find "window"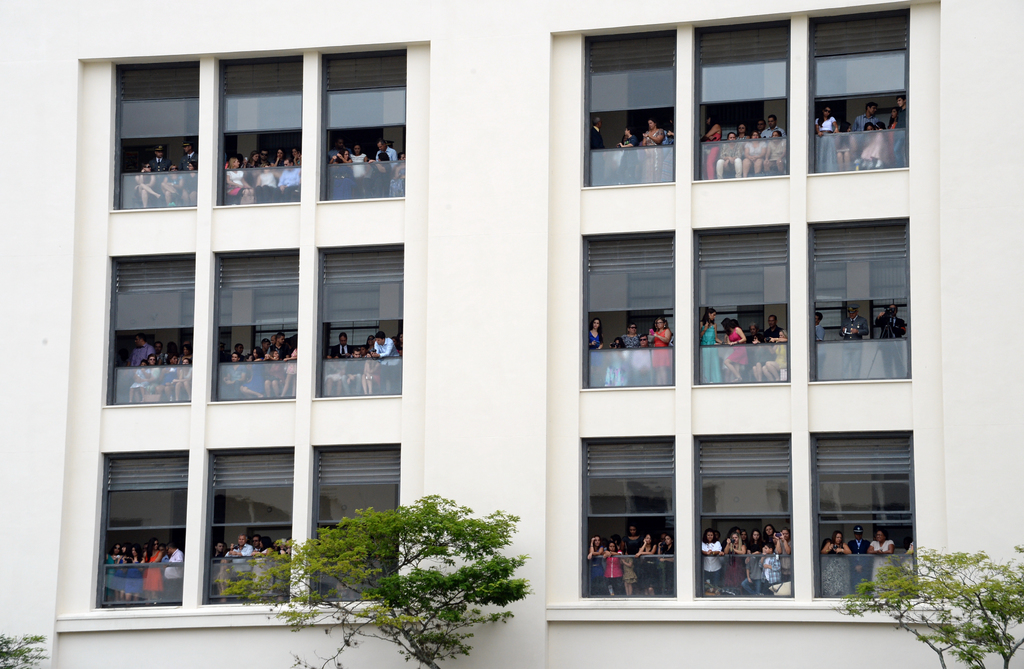
box=[696, 224, 788, 384]
